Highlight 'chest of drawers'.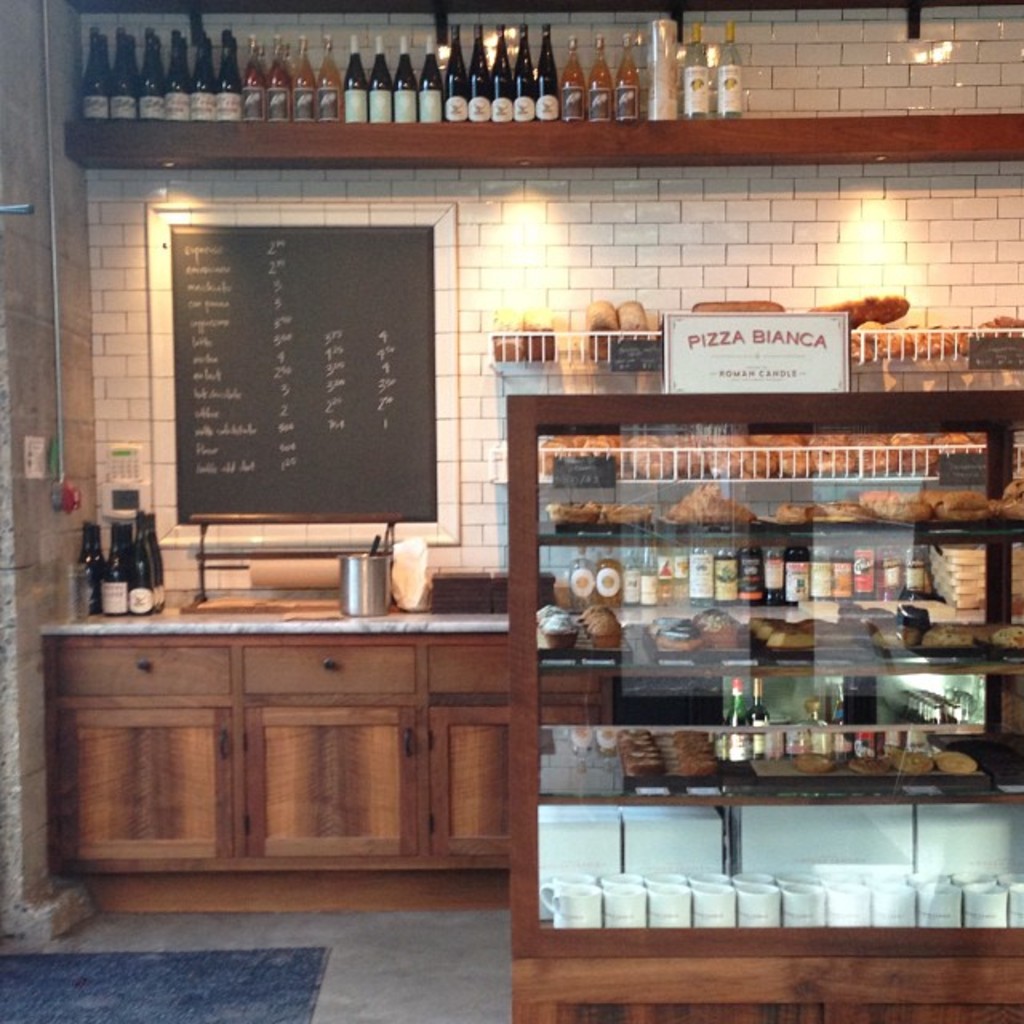
Highlighted region: box=[42, 635, 512, 917].
